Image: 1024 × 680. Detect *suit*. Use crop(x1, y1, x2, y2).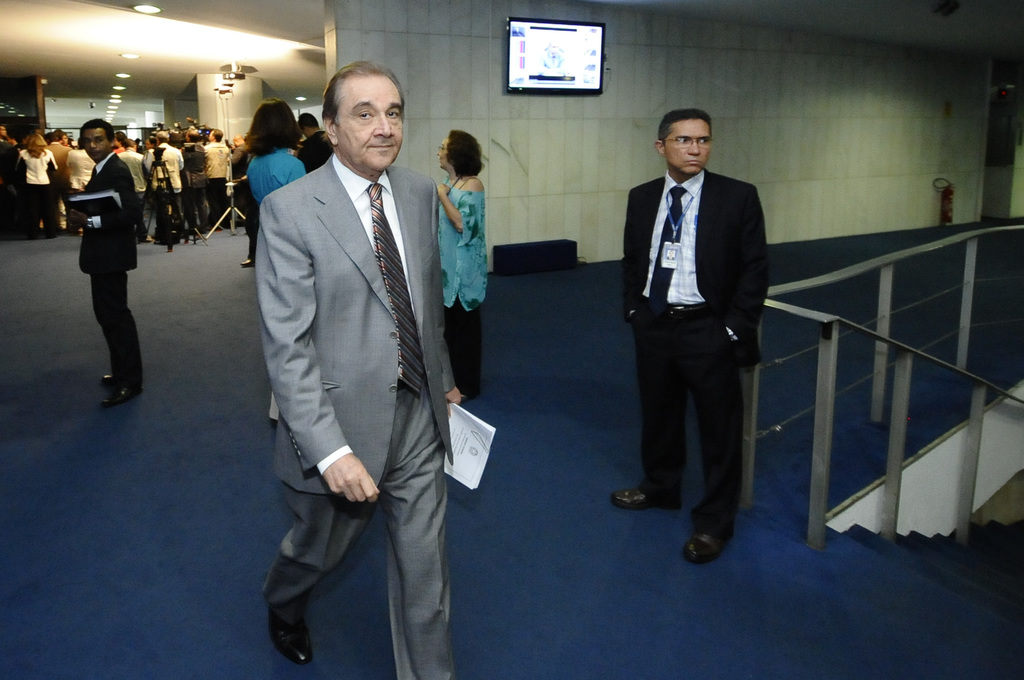
crop(243, 51, 479, 669).
